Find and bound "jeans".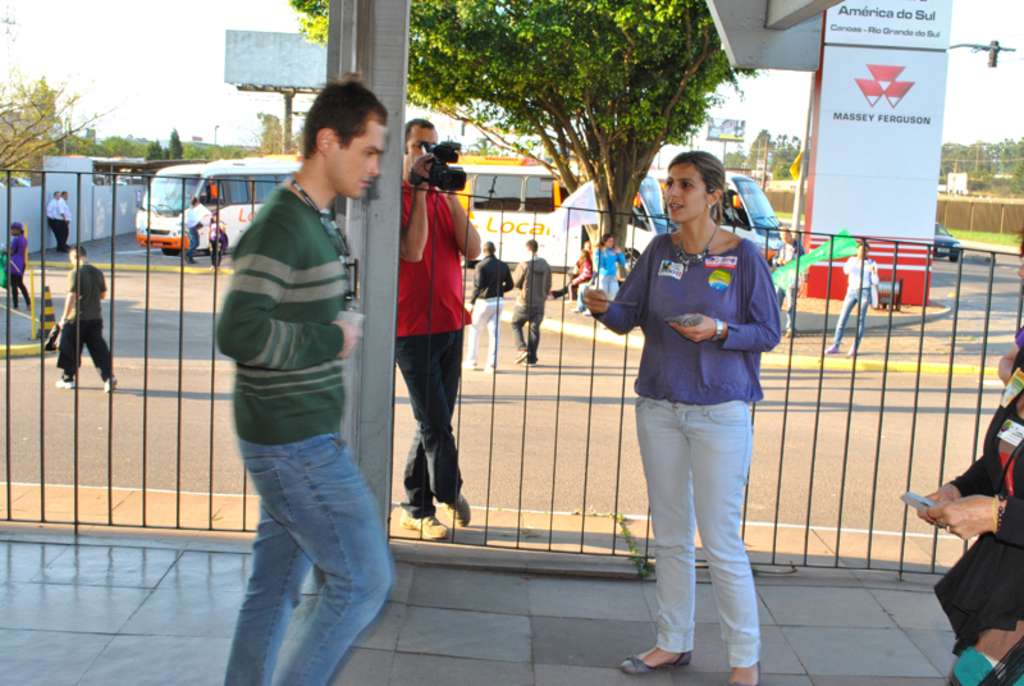
Bound: left=832, top=289, right=870, bottom=347.
